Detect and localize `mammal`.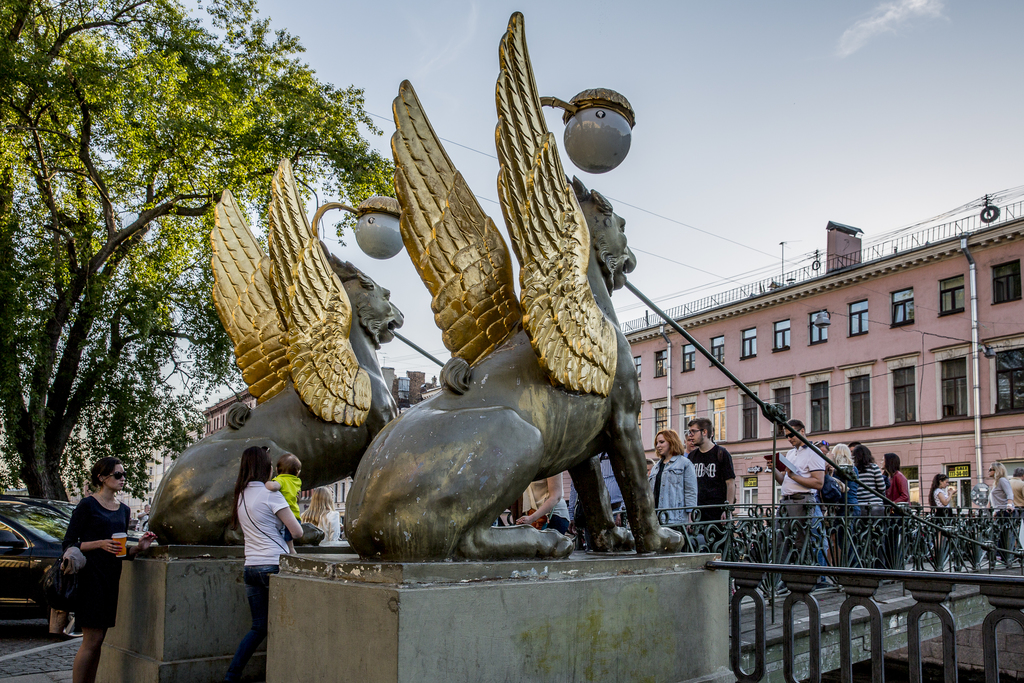
Localized at 881:448:909:576.
